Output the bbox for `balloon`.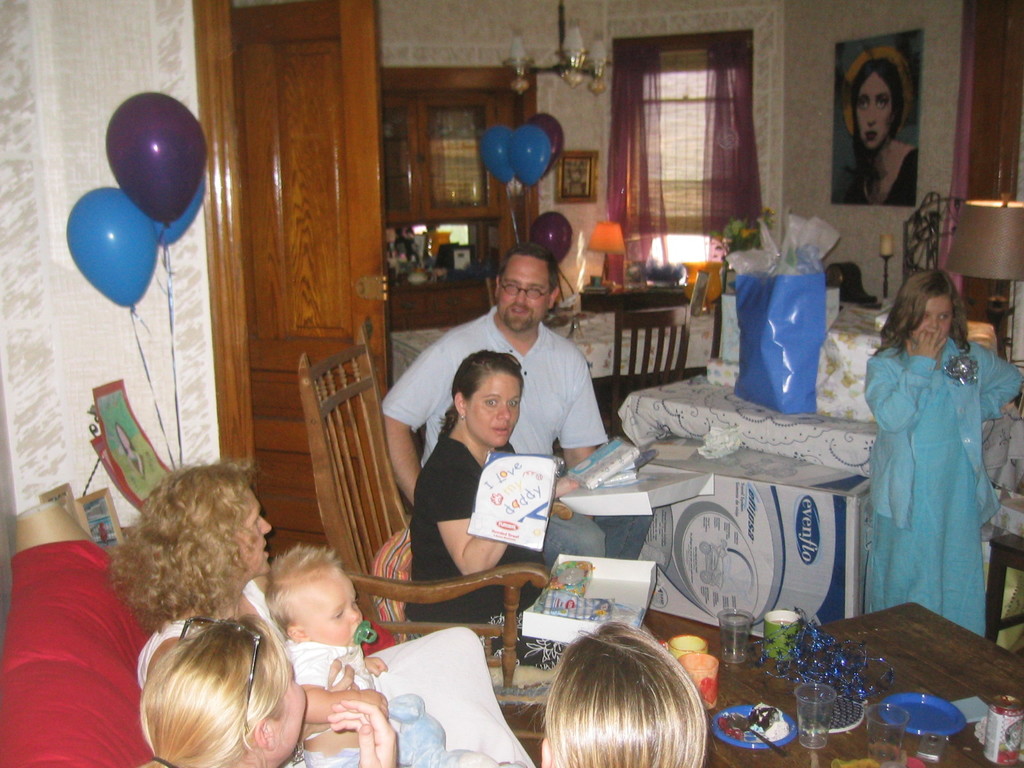
[x1=526, y1=109, x2=563, y2=172].
